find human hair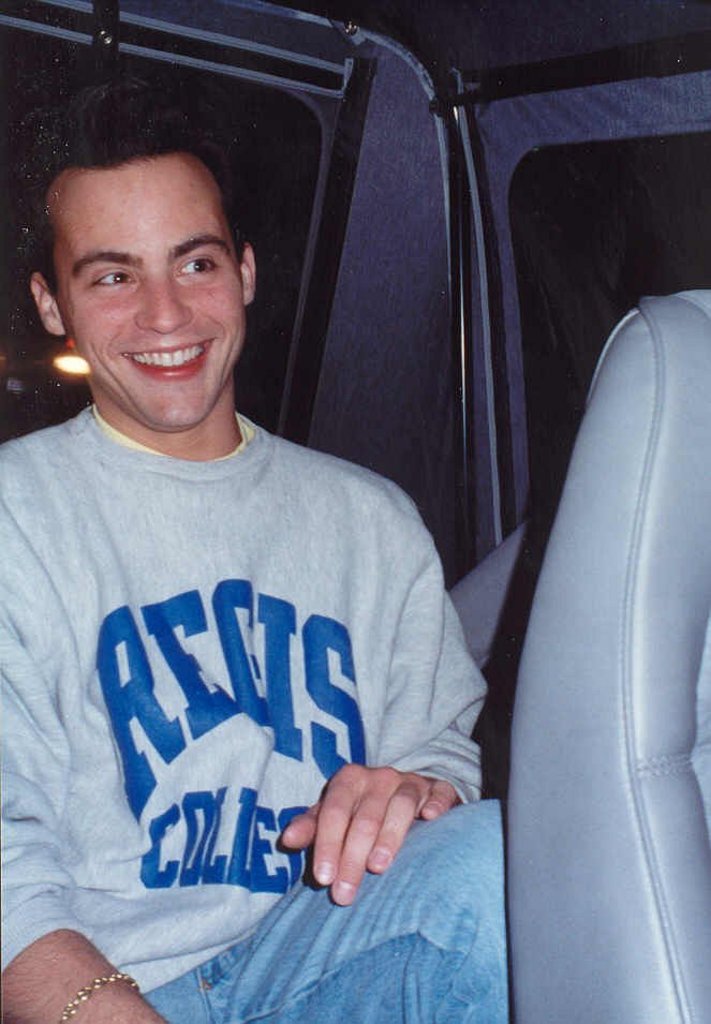
44,129,262,278
